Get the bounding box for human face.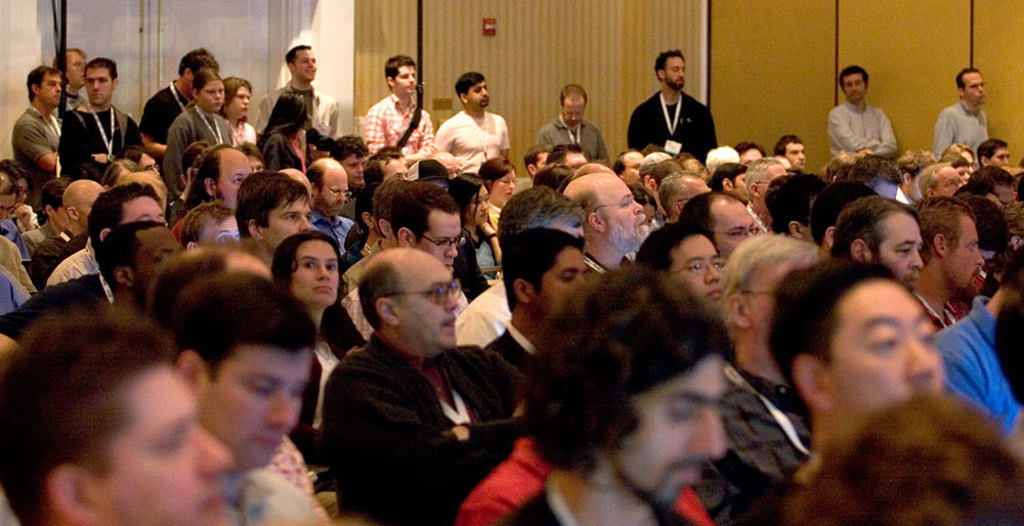
box=[712, 206, 755, 260].
